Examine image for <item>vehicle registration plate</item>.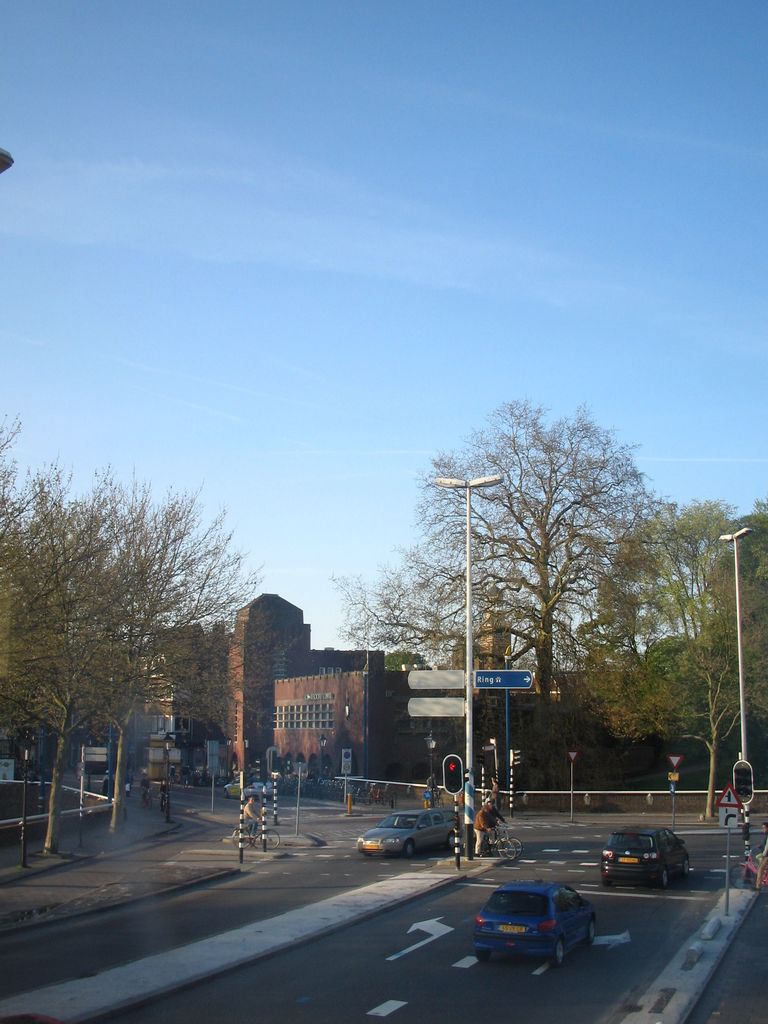
Examination result: {"x1": 499, "y1": 924, "x2": 525, "y2": 931}.
